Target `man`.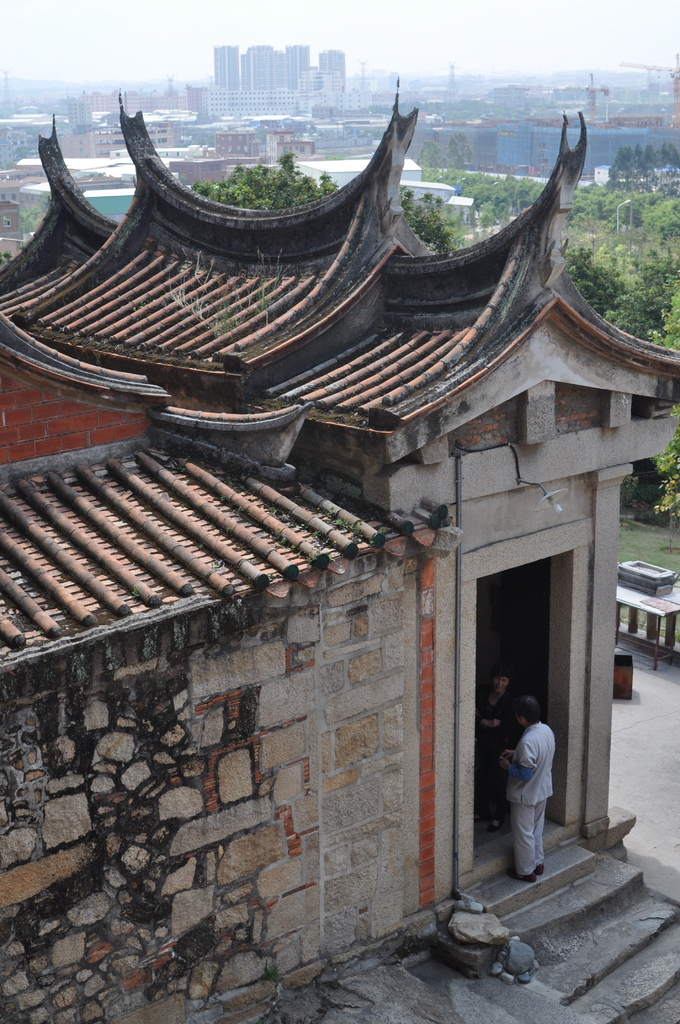
Target region: crop(497, 698, 558, 882).
